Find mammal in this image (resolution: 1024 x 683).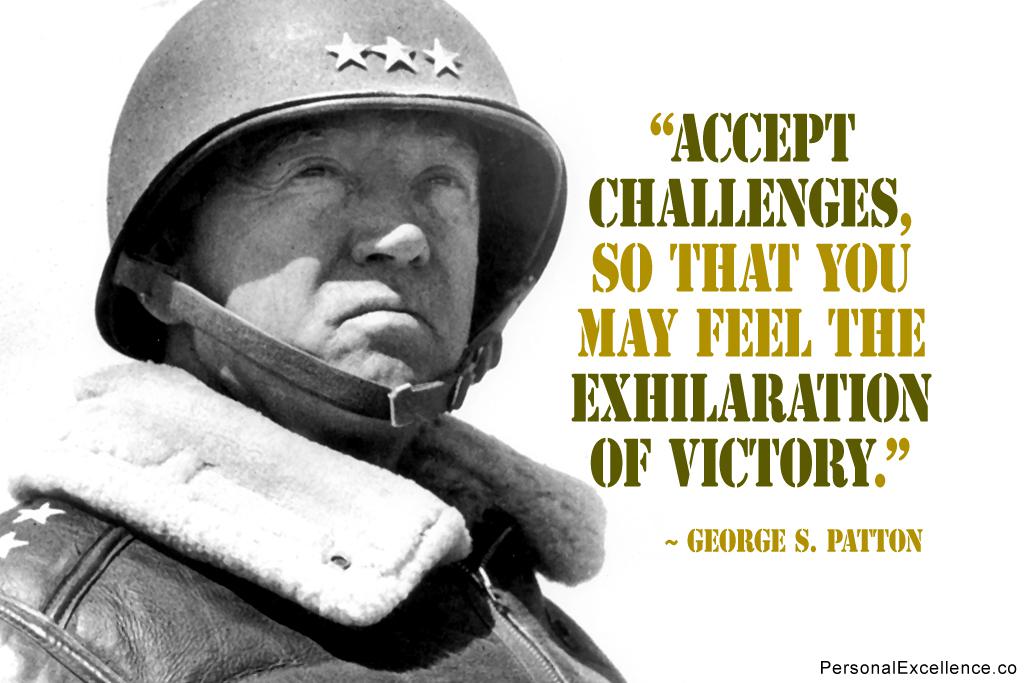
<box>0,0,623,682</box>.
